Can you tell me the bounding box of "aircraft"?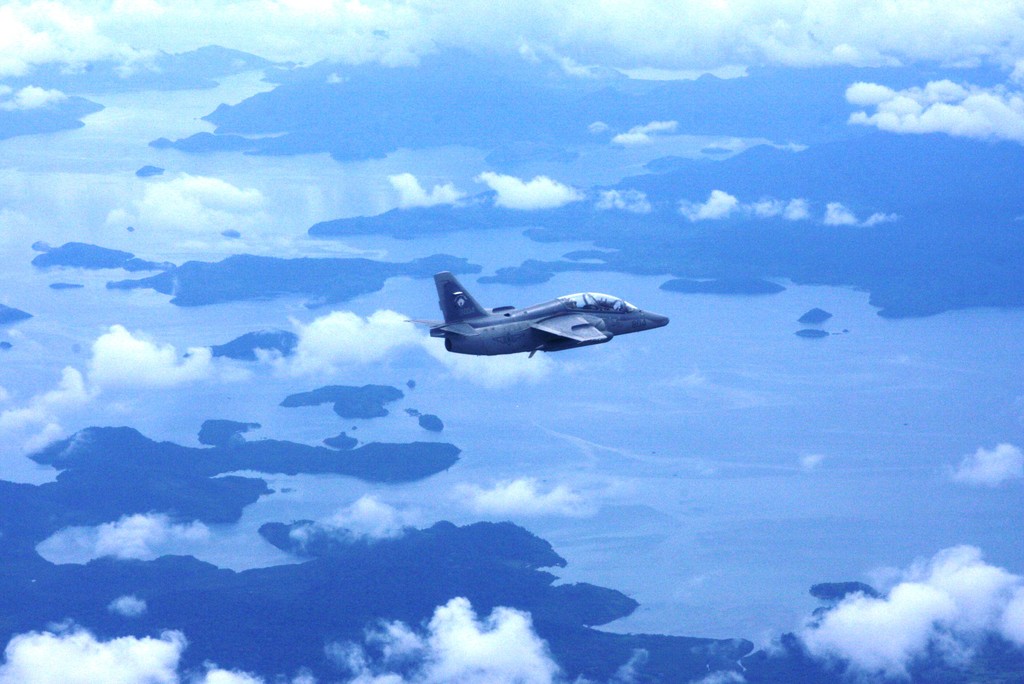
select_region(414, 277, 676, 377).
